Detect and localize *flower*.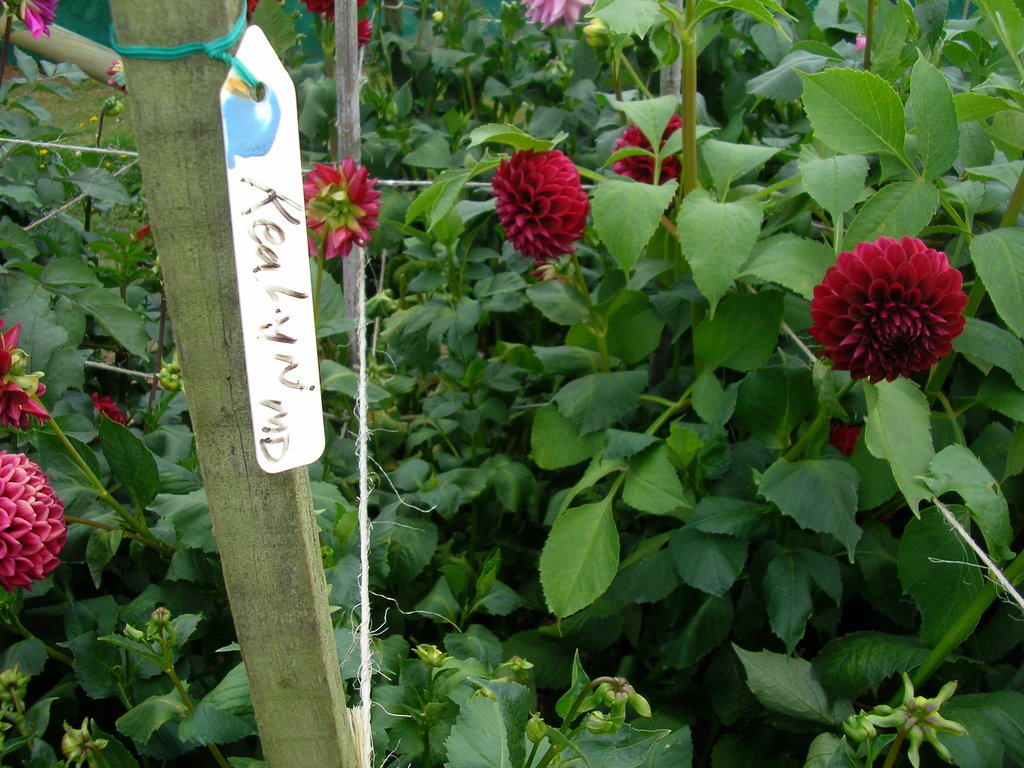
Localized at {"left": 0, "top": 447, "right": 72, "bottom": 590}.
